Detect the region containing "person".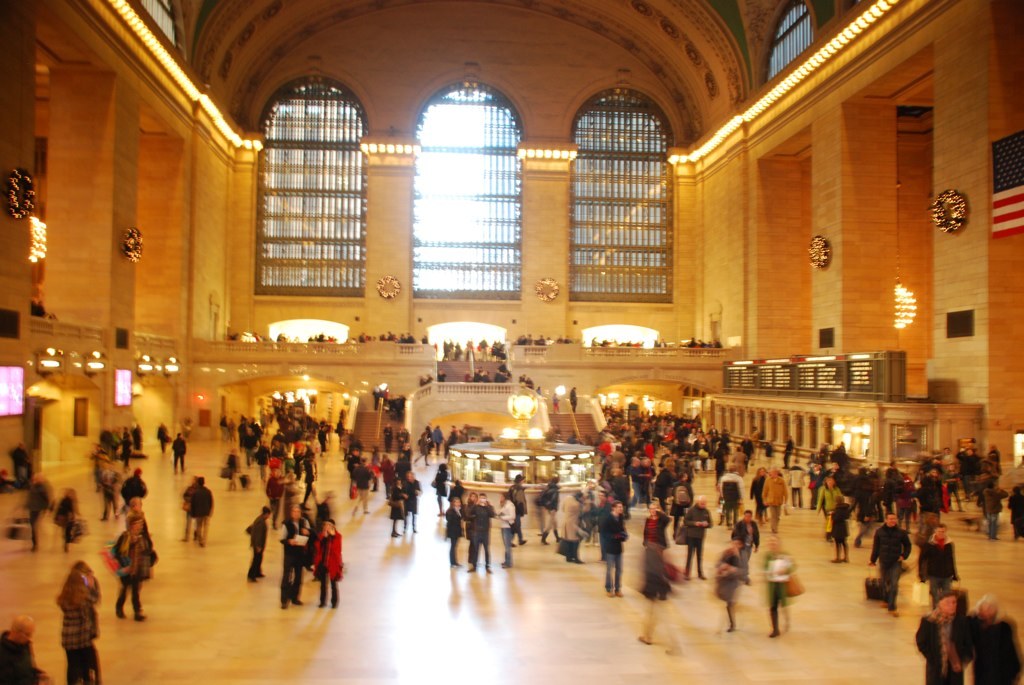
x1=54, y1=487, x2=77, y2=554.
